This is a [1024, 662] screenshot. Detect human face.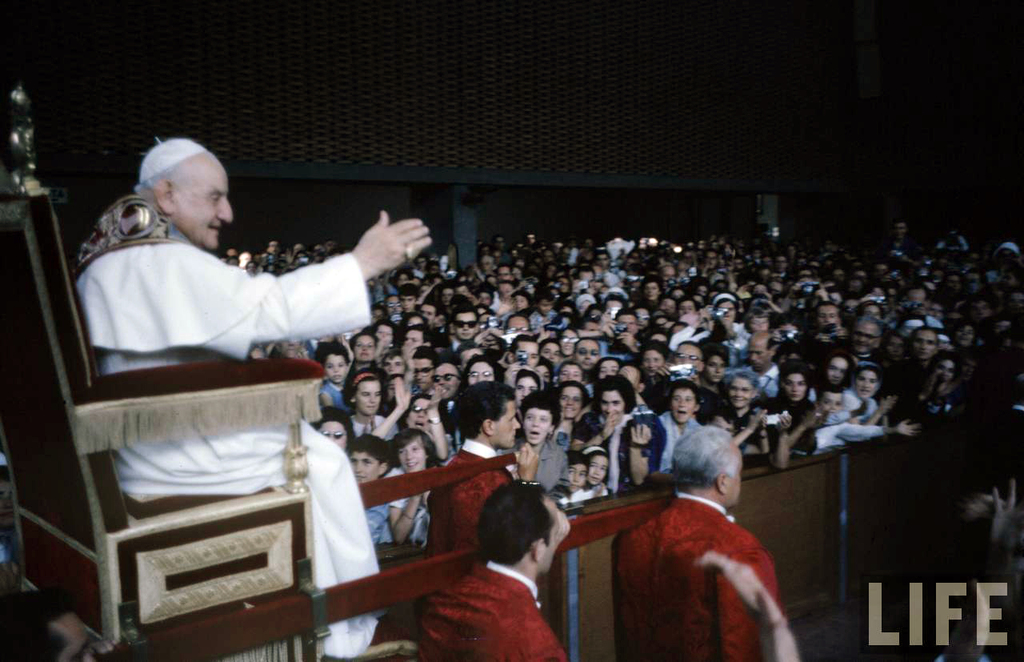
(x1=407, y1=399, x2=434, y2=434).
